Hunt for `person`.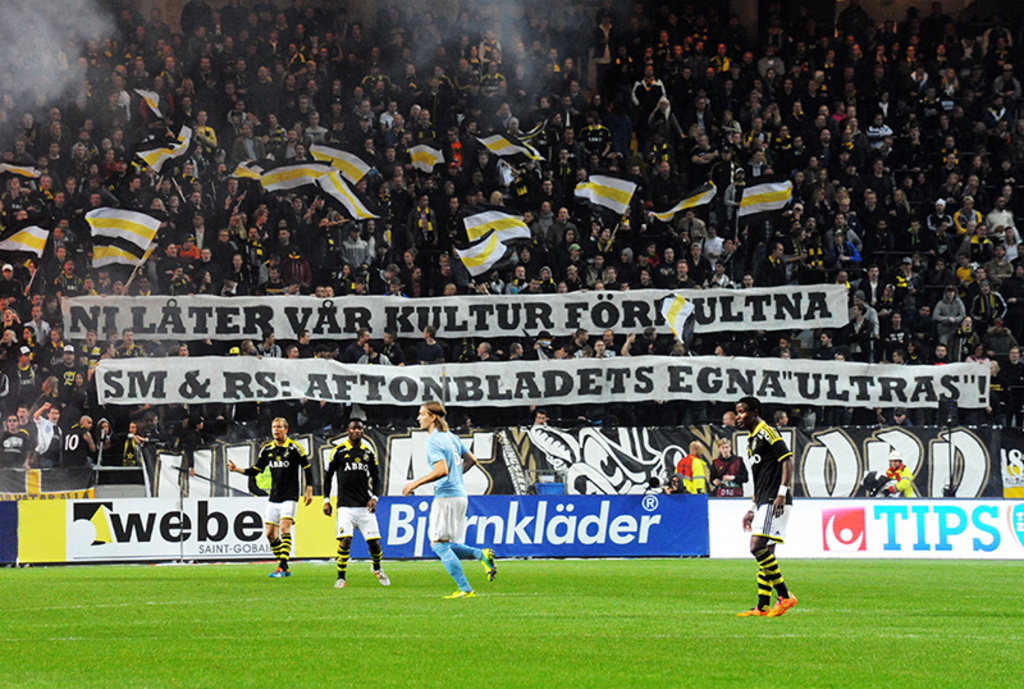
Hunted down at Rect(984, 199, 1015, 245).
